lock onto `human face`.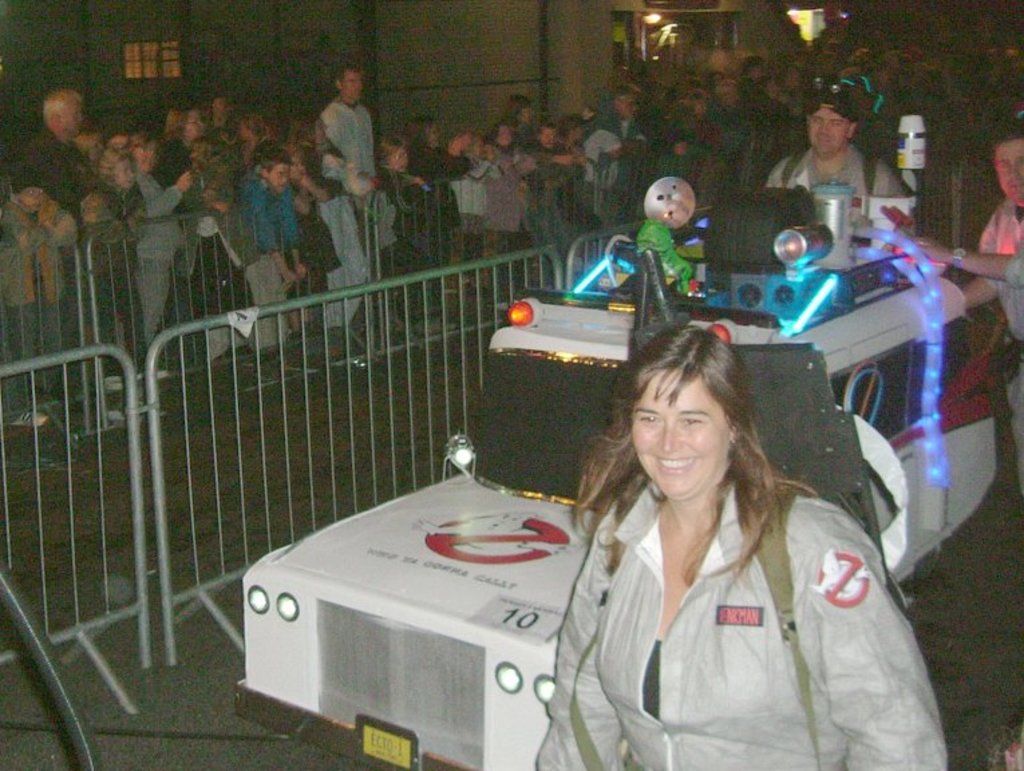
Locked: bbox(541, 130, 553, 146).
